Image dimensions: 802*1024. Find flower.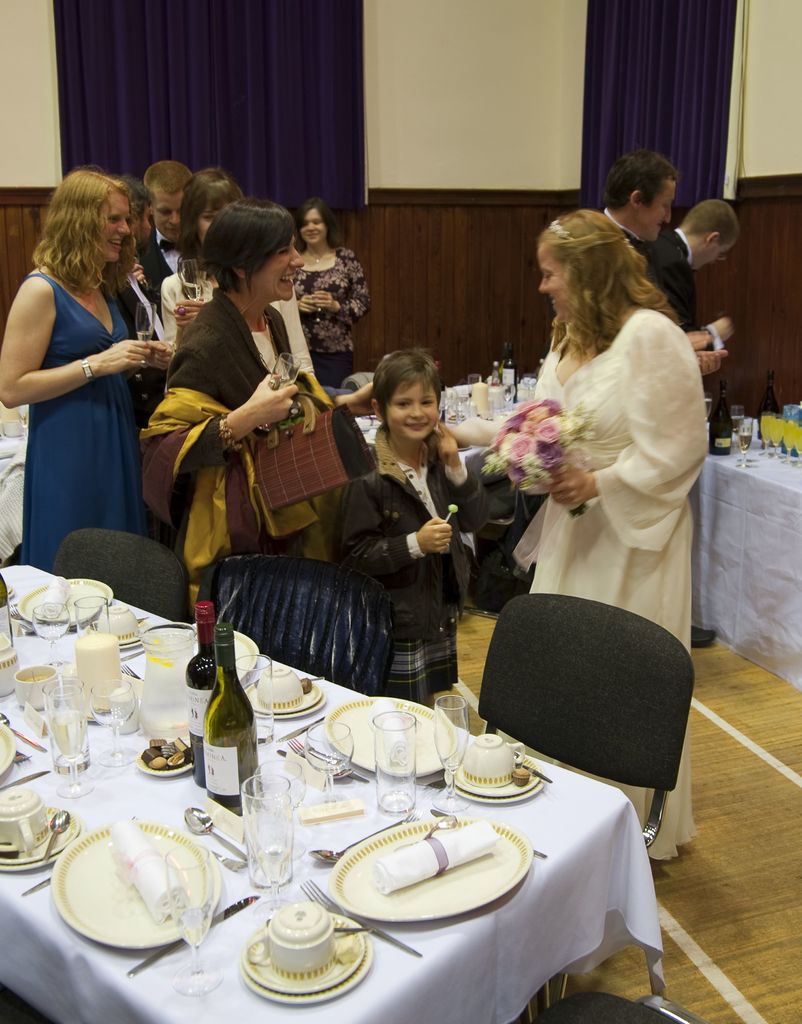
x1=496, y1=429, x2=545, y2=479.
